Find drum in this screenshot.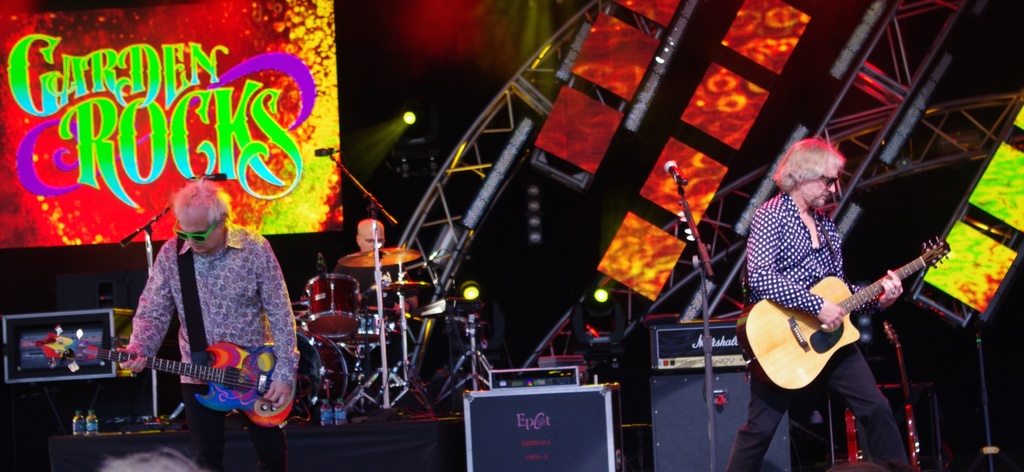
The bounding box for drum is crop(294, 325, 349, 423).
